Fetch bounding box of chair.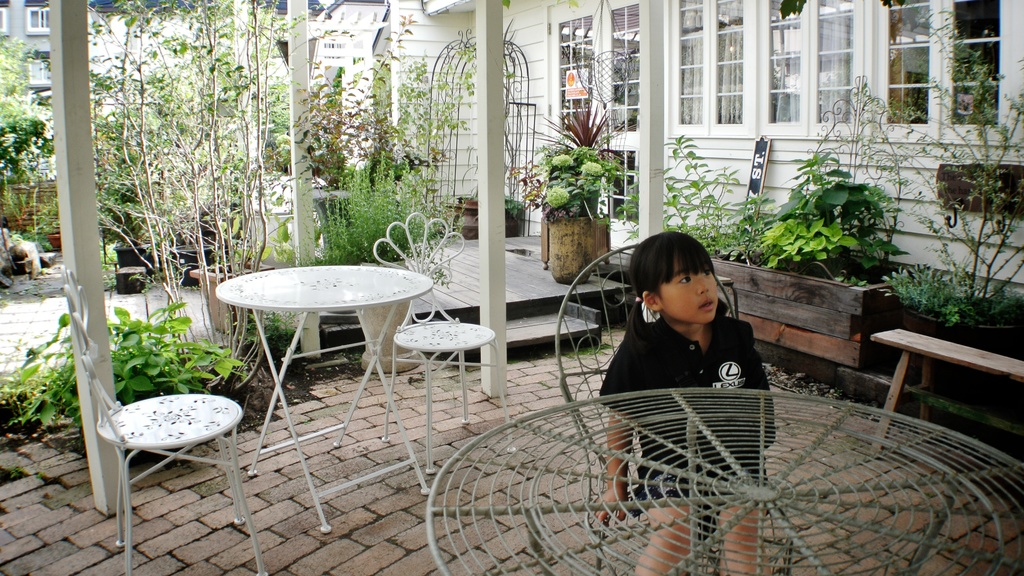
Bbox: 50 251 260 559.
